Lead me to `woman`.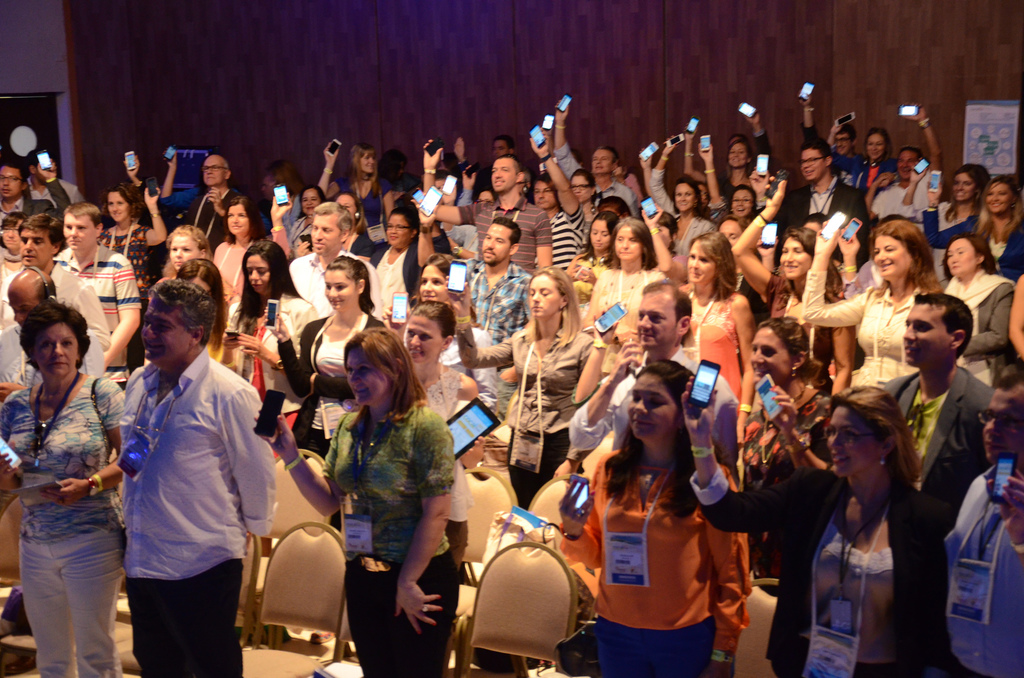
Lead to select_region(161, 229, 216, 291).
